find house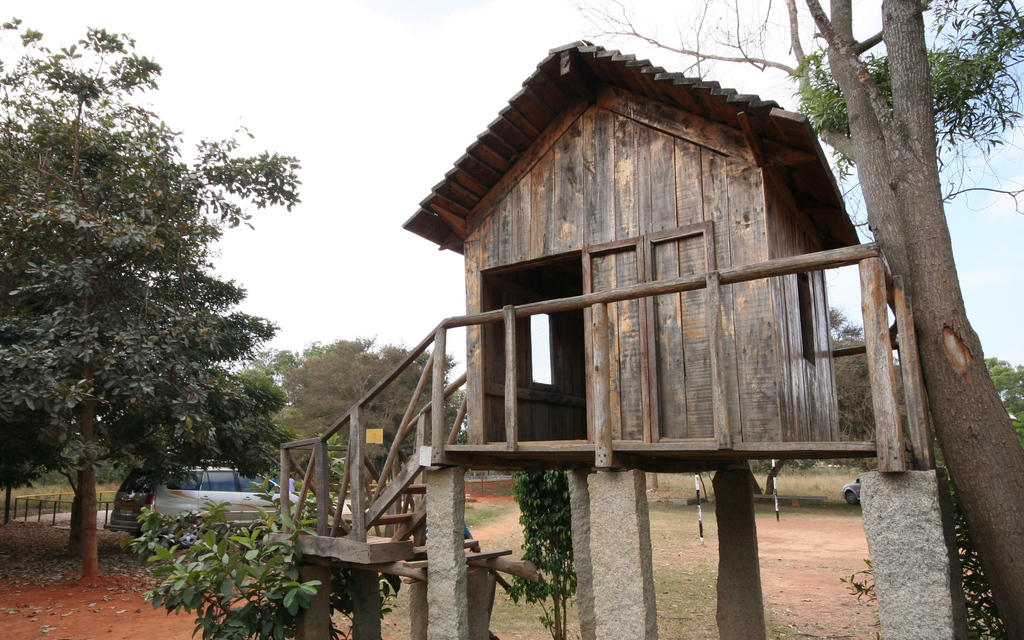
l=402, t=35, r=900, b=539
